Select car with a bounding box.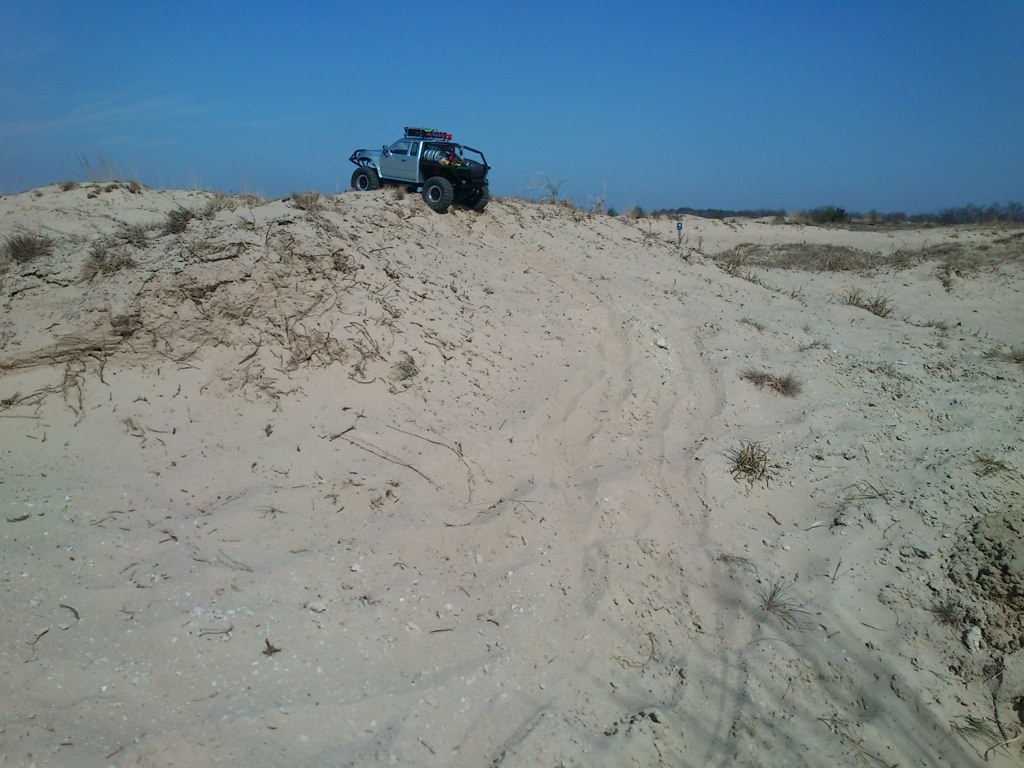
pyautogui.locateOnScreen(344, 121, 491, 209).
